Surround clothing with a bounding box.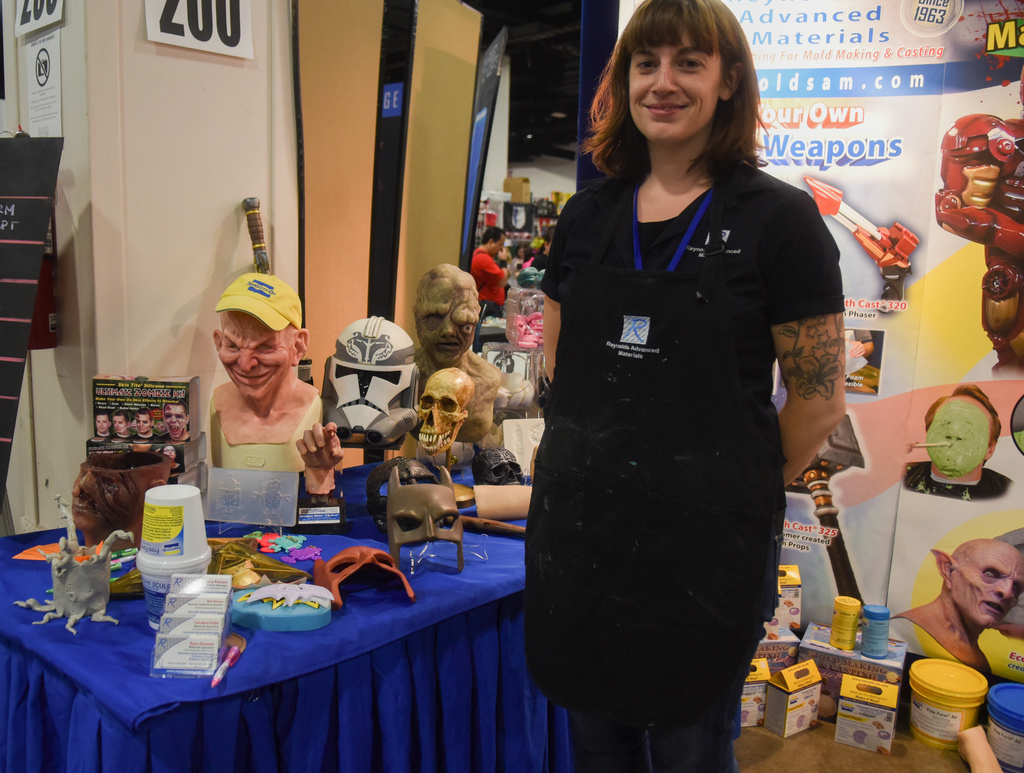
box=[507, 102, 821, 706].
